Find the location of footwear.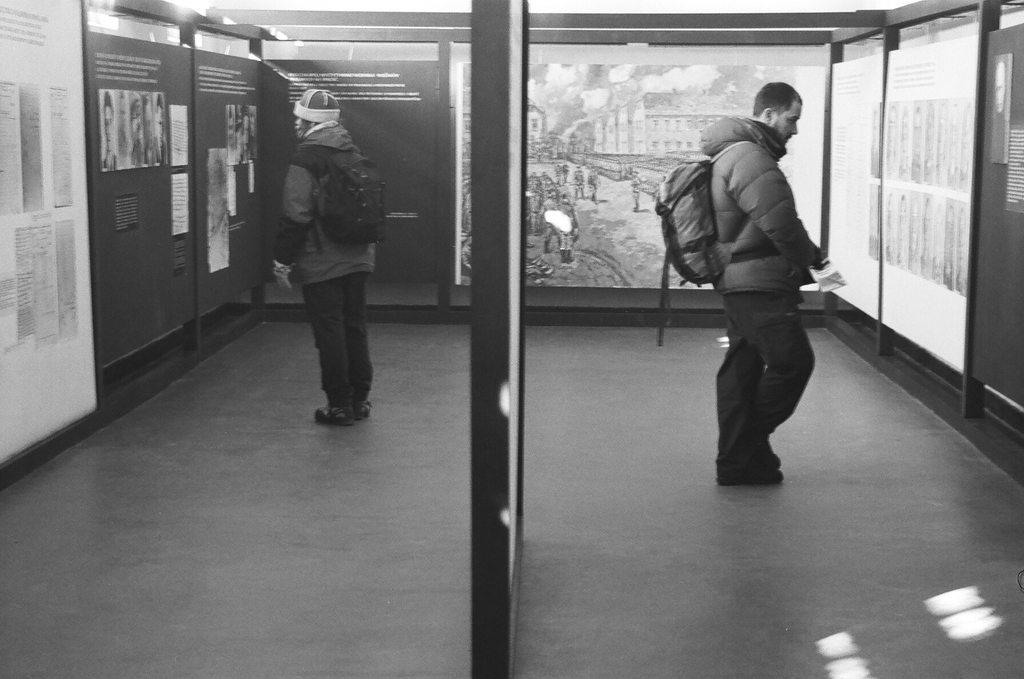
Location: 354/401/372/420.
